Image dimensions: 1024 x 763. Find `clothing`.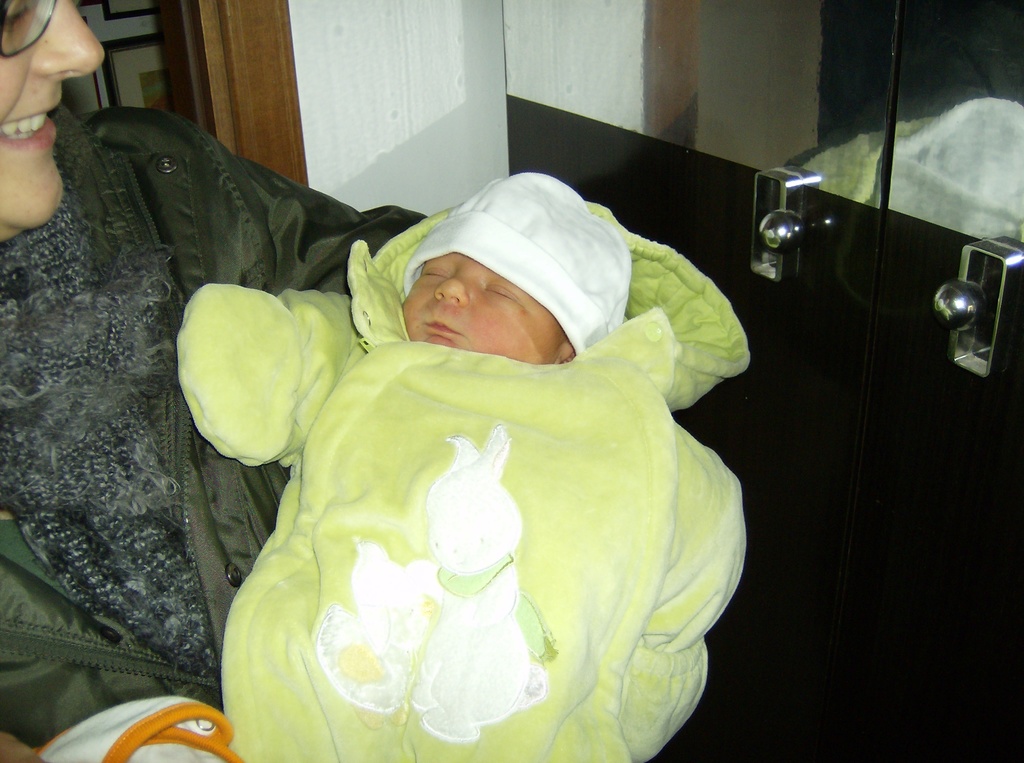
[0, 95, 426, 759].
